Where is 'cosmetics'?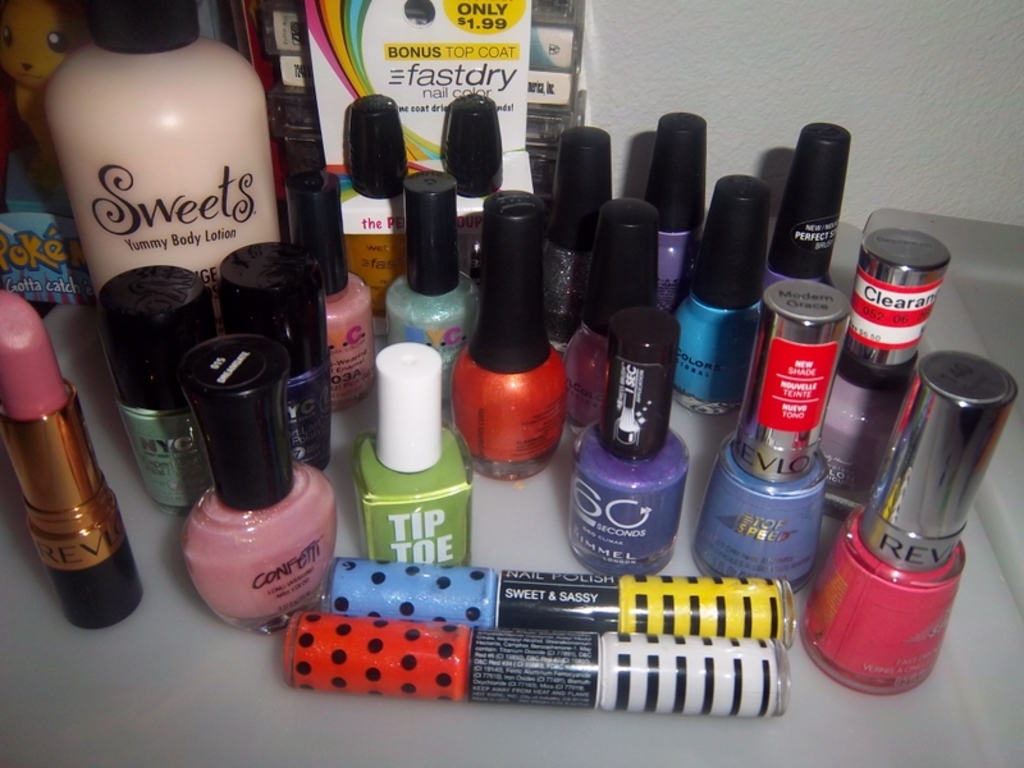
[799,351,1019,698].
